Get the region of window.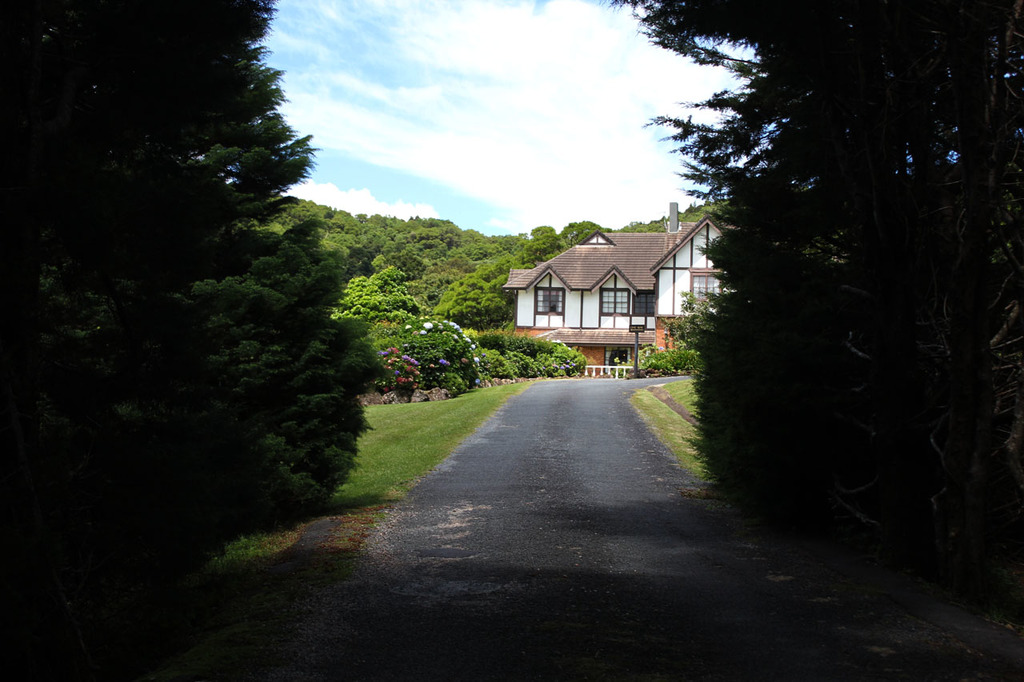
Rect(530, 282, 569, 316).
